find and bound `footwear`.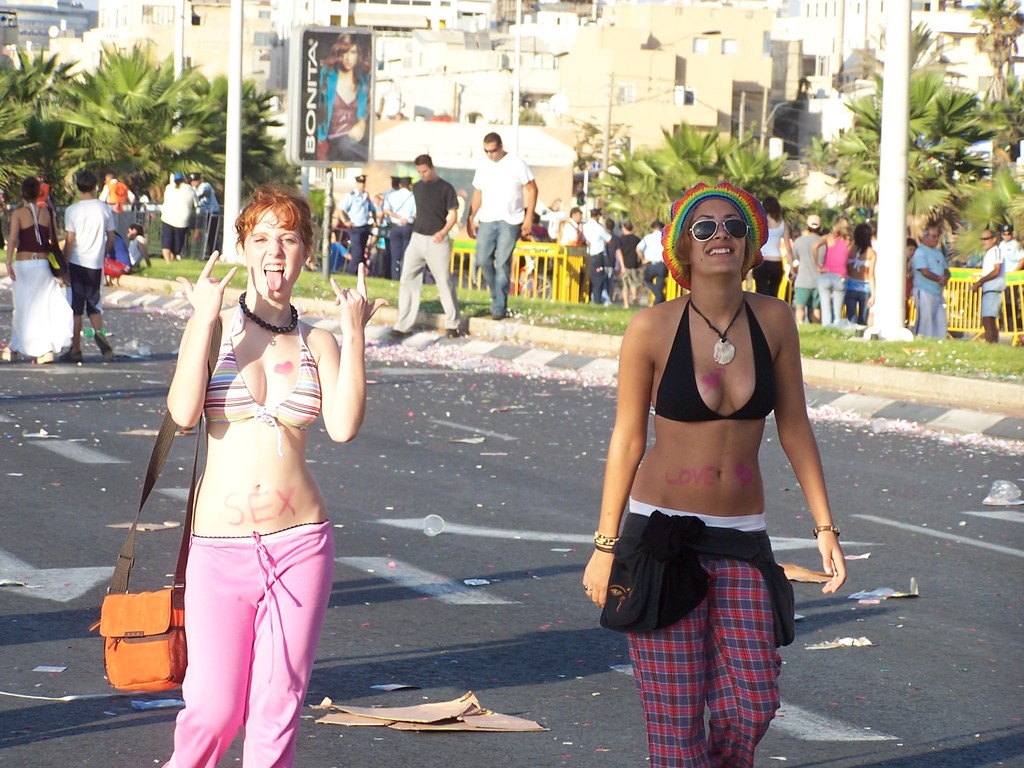
Bound: box(60, 349, 82, 360).
